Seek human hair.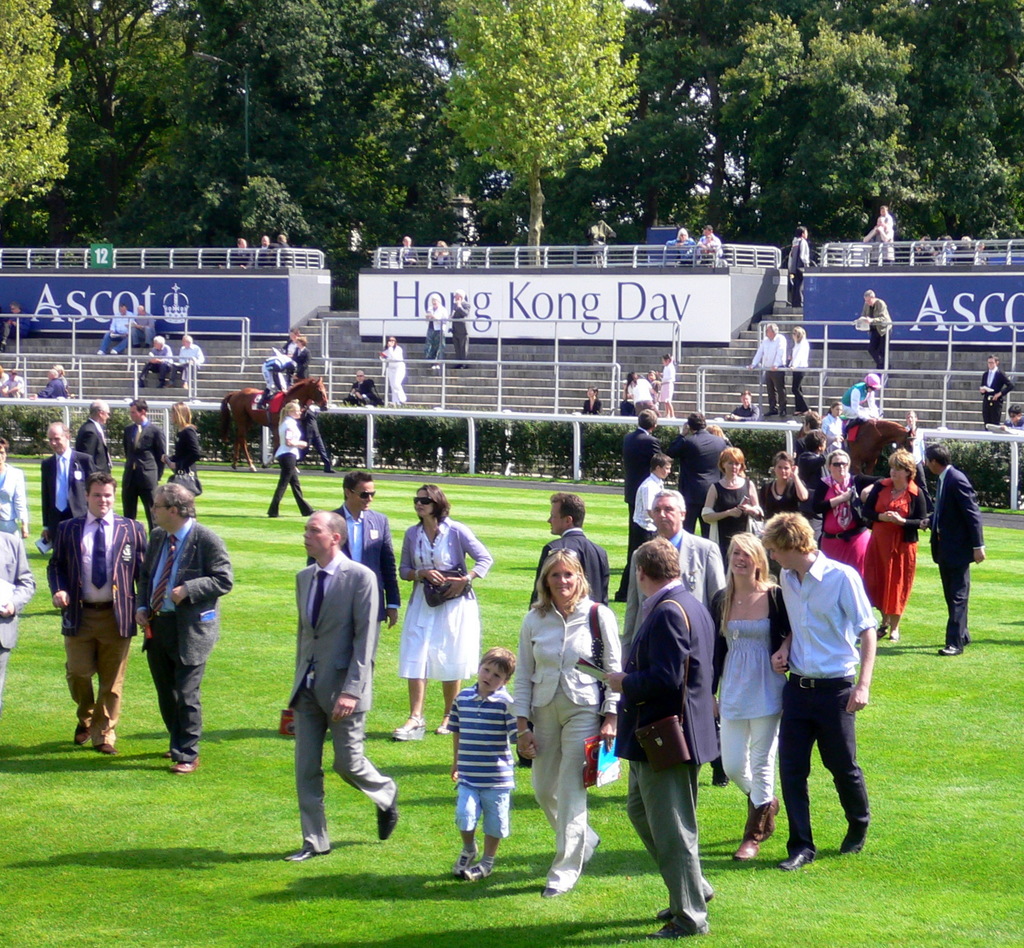
[x1=863, y1=288, x2=875, y2=298].
